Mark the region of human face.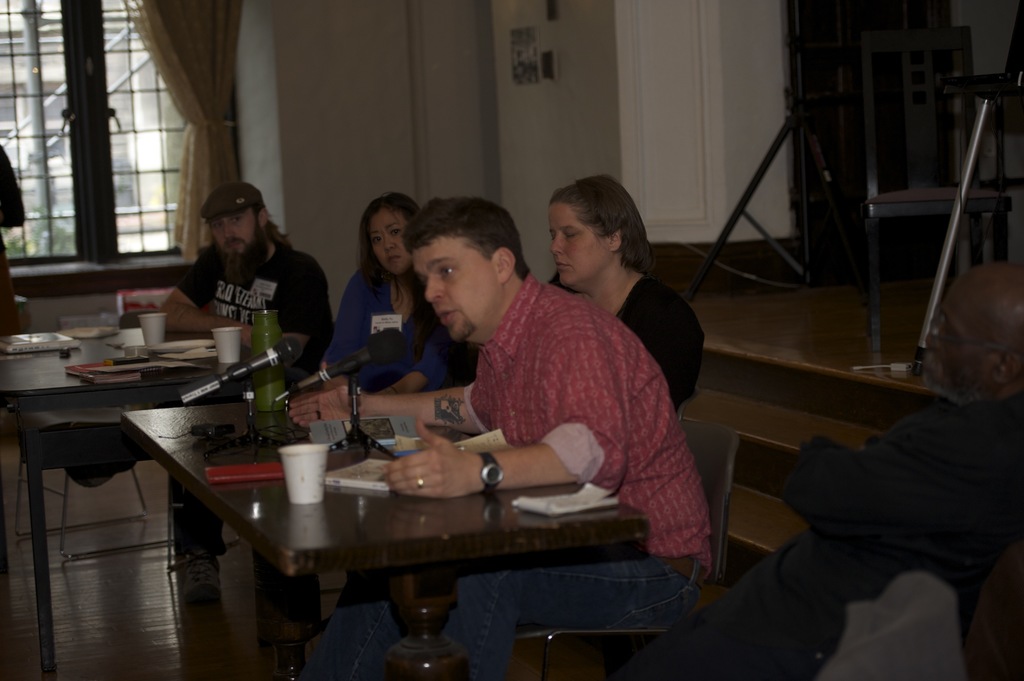
Region: crop(549, 203, 615, 288).
